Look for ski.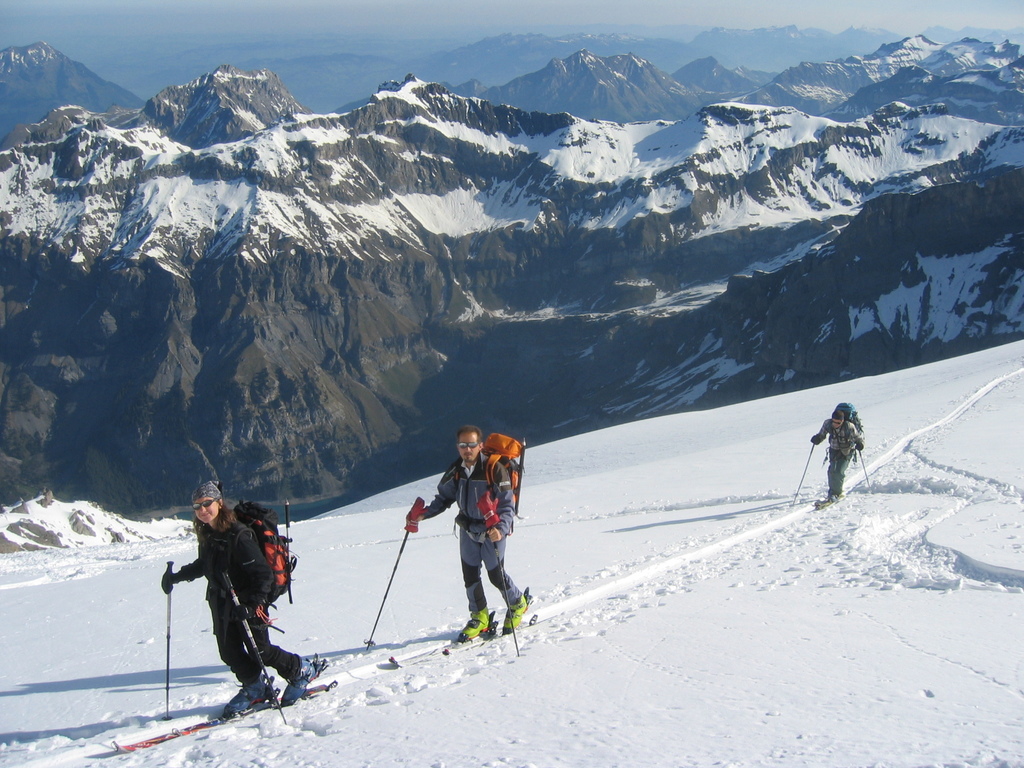
Found: {"left": 490, "top": 607, "right": 546, "bottom": 632}.
